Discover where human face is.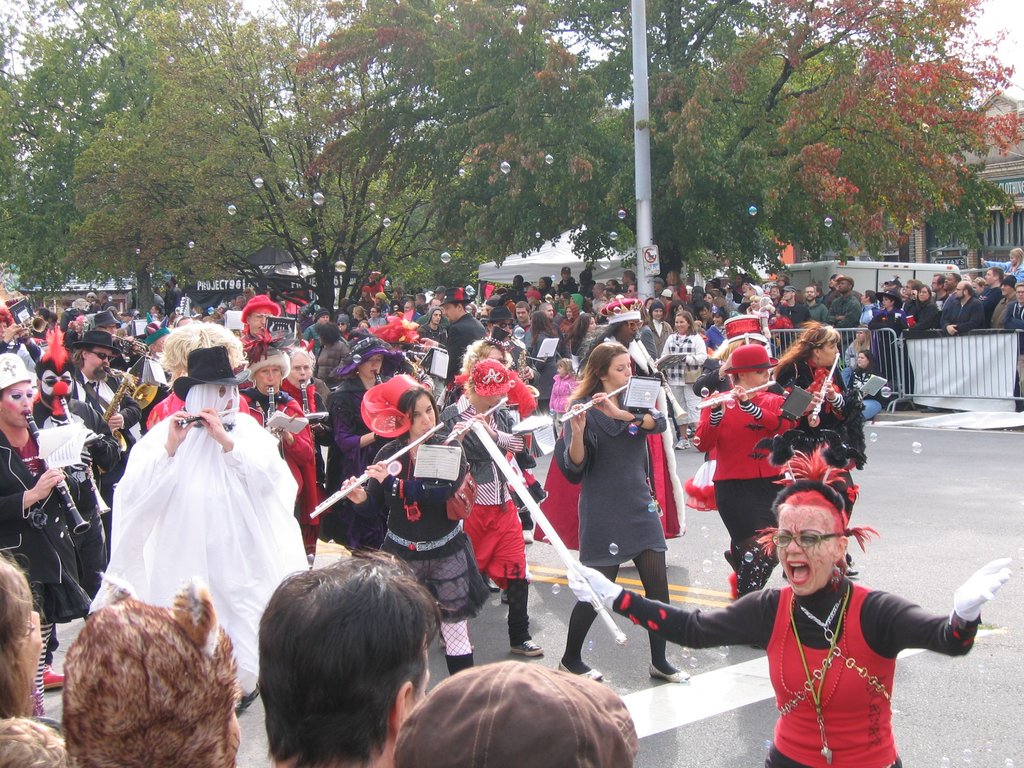
Discovered at region(879, 293, 897, 310).
